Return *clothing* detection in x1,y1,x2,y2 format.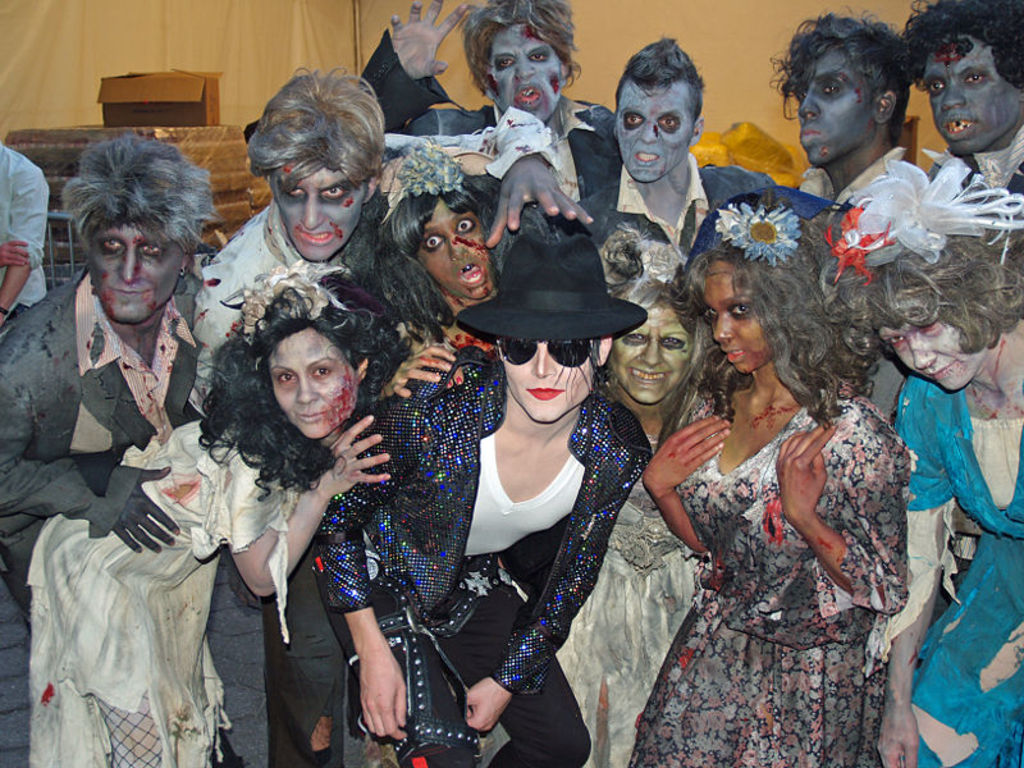
0,141,50,324.
